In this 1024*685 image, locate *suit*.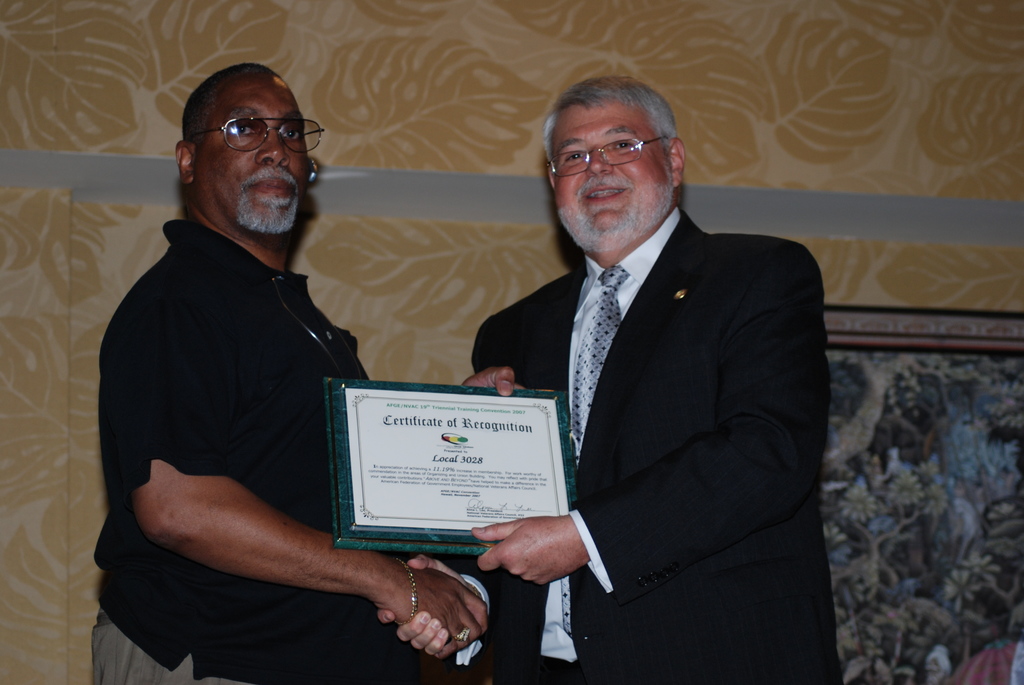
Bounding box: <bbox>472, 204, 844, 682</bbox>.
